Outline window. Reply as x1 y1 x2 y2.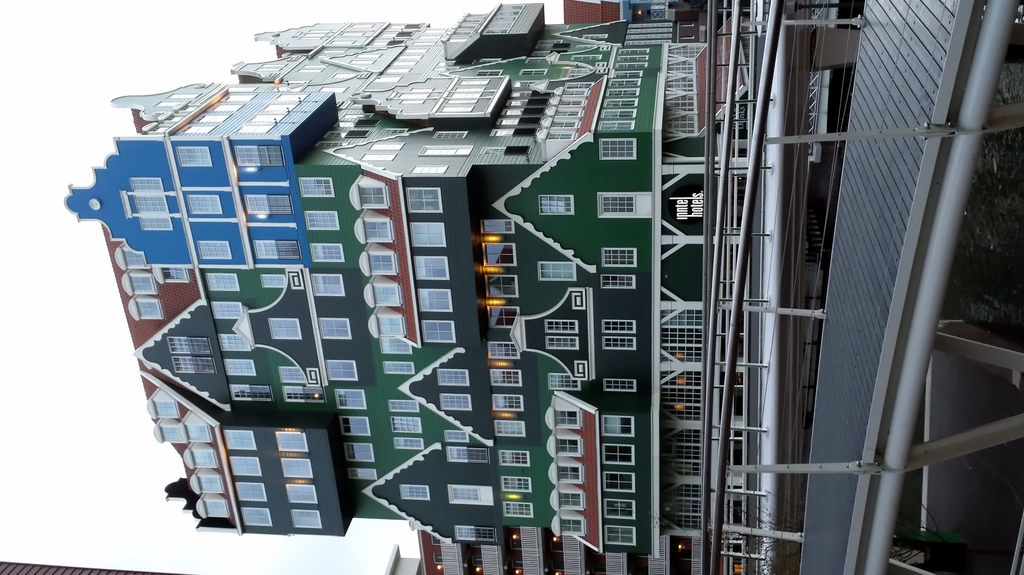
291 508 321 530.
